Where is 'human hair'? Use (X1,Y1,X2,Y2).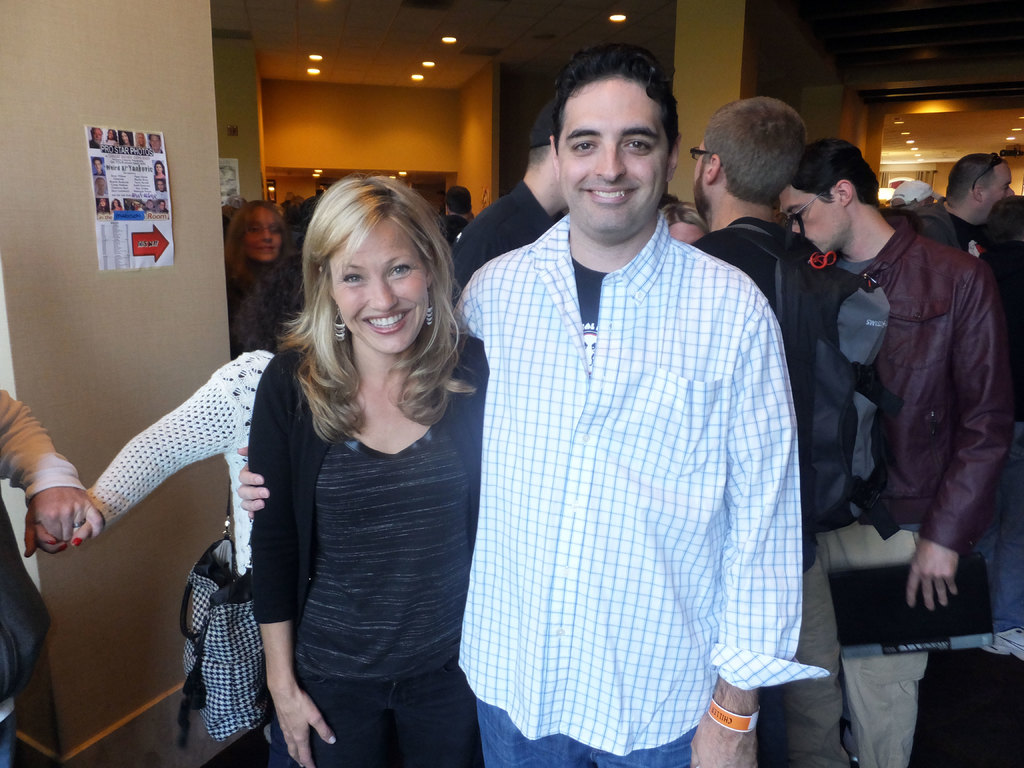
(659,200,708,228).
